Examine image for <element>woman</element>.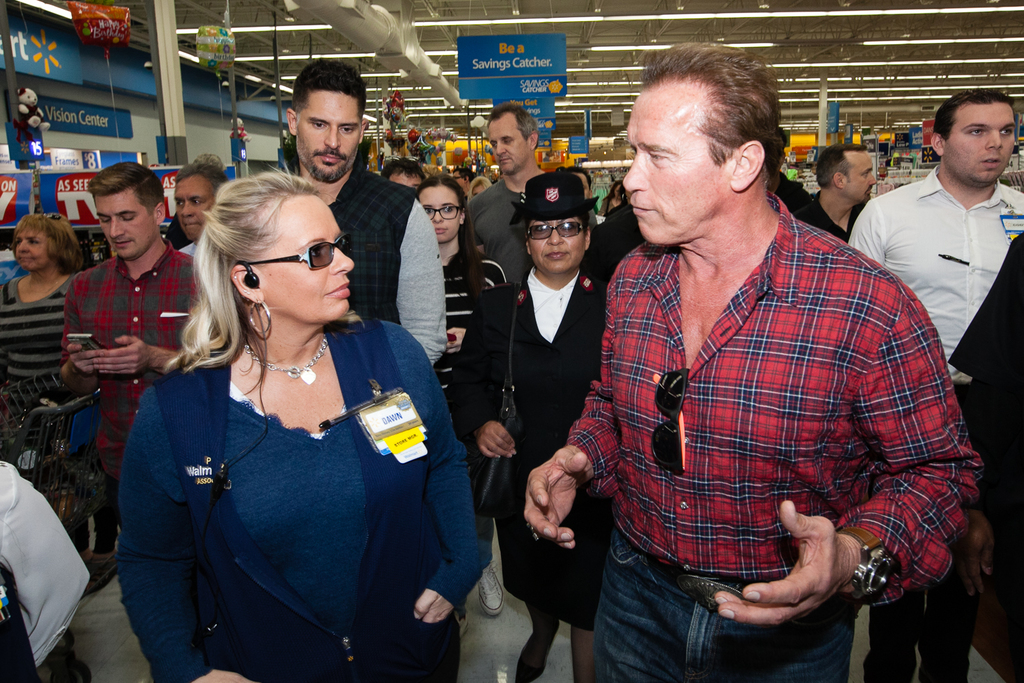
Examination result: pyautogui.locateOnScreen(409, 167, 505, 446).
